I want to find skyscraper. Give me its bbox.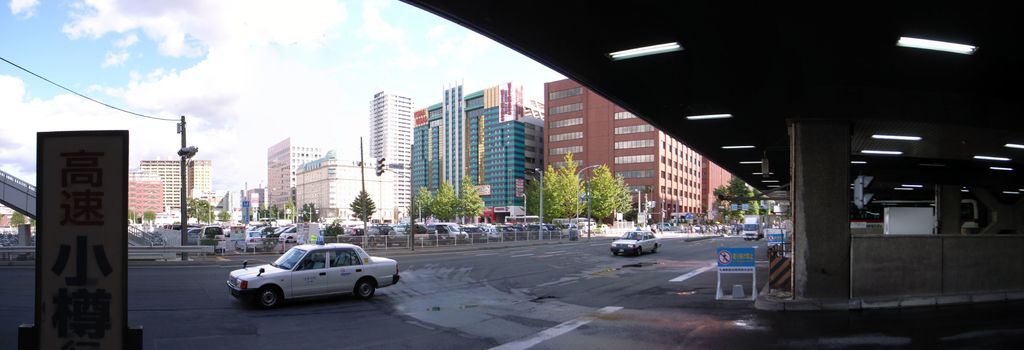
bbox(258, 128, 335, 229).
